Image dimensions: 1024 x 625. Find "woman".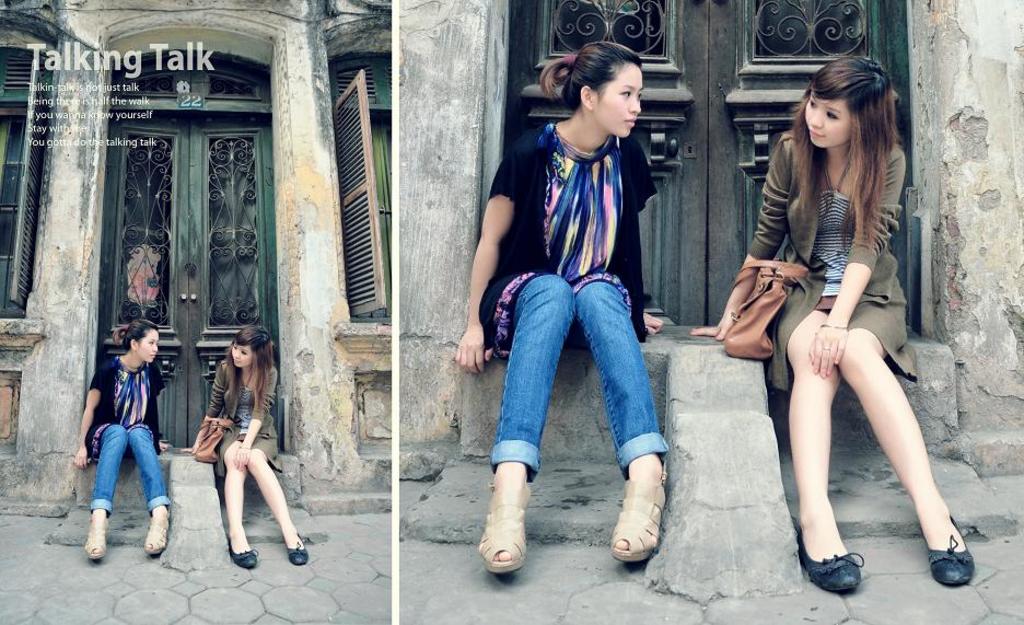
(187, 320, 287, 572).
